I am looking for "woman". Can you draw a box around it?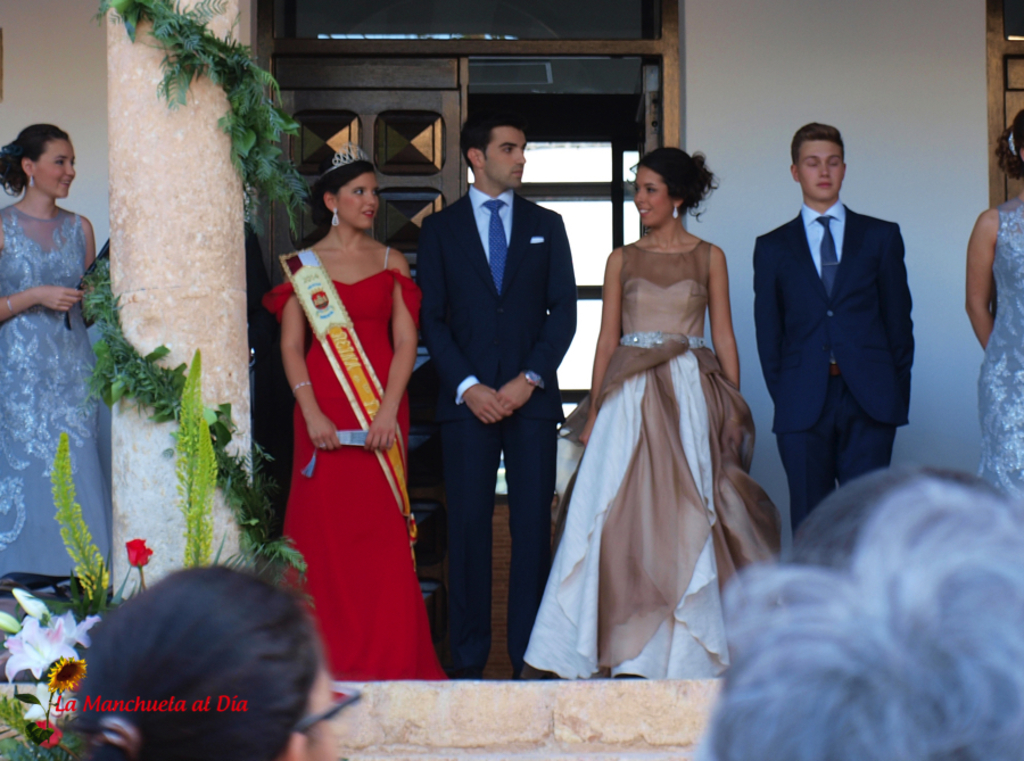
Sure, the bounding box is 0 126 122 610.
